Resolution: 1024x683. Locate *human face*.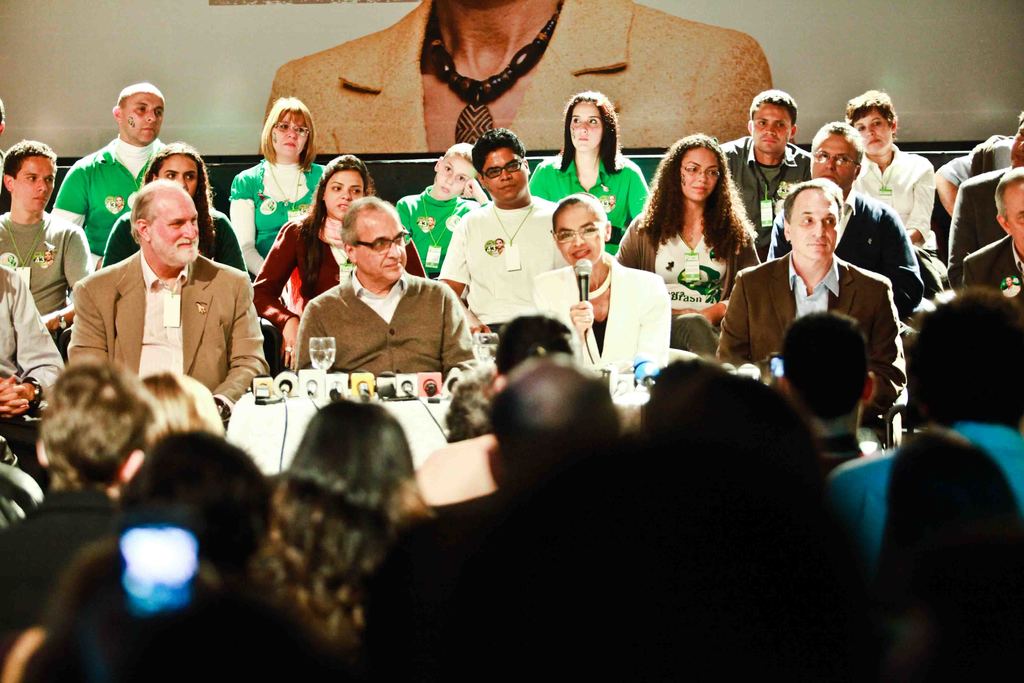
<region>679, 149, 719, 201</region>.
